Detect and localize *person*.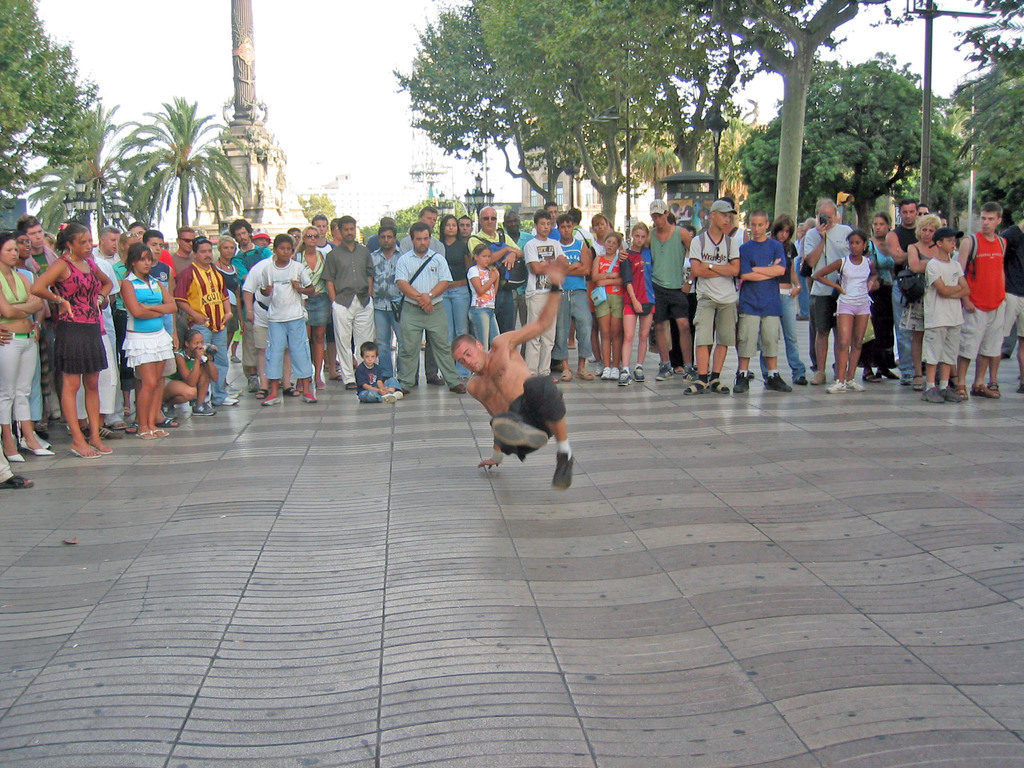
Localized at <region>503, 208, 532, 358</region>.
